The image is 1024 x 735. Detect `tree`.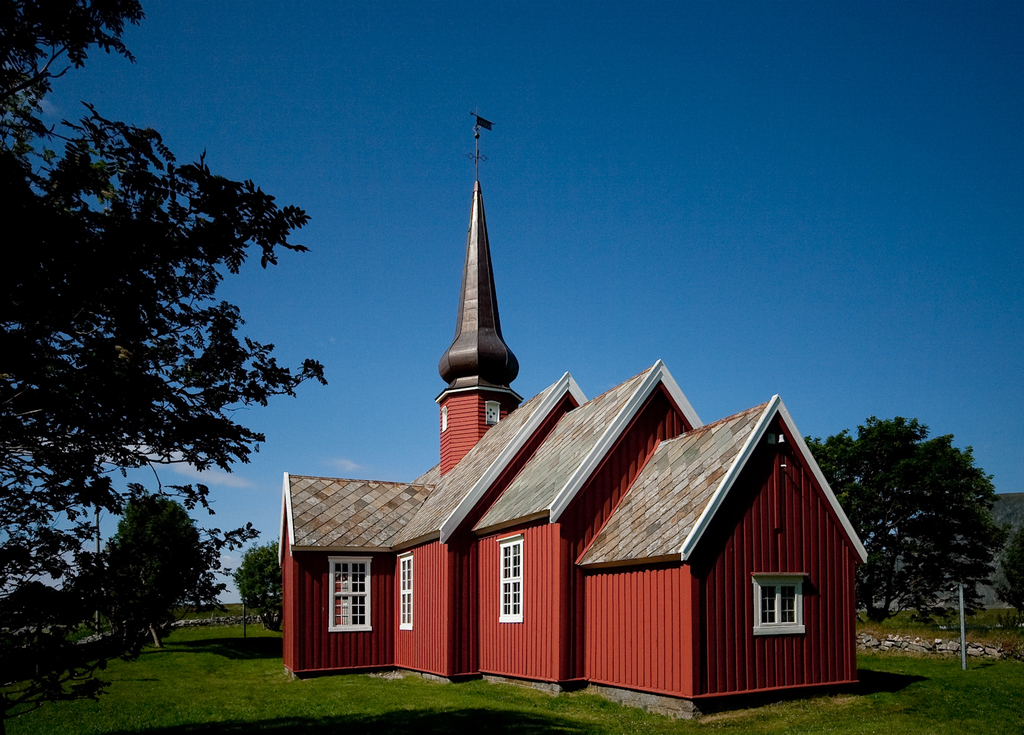
Detection: l=232, t=540, r=279, b=635.
